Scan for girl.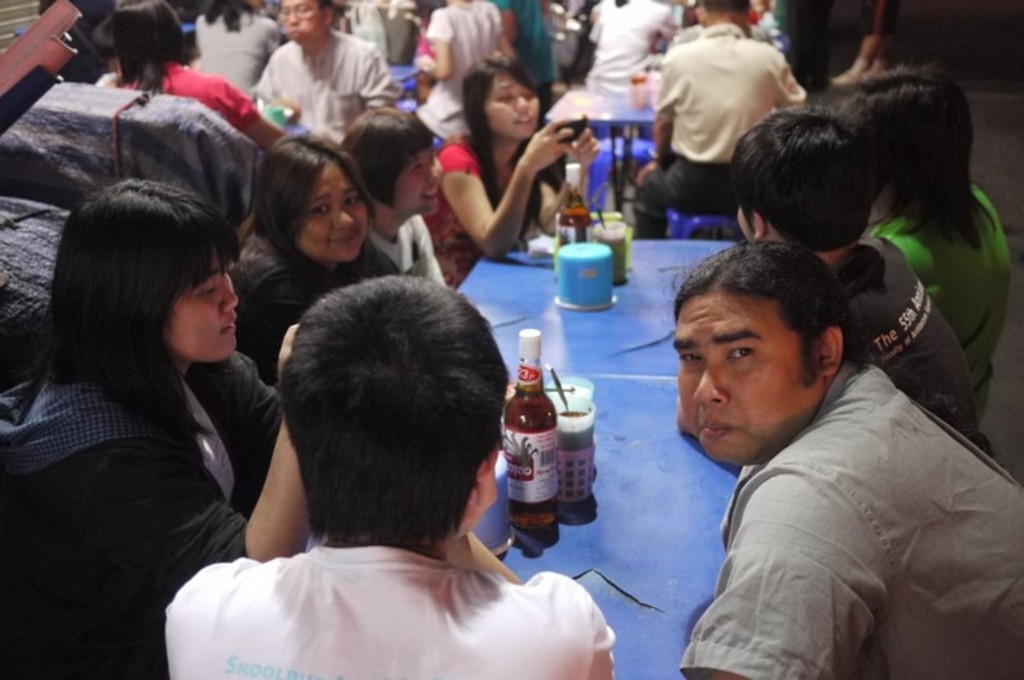
Scan result: crop(434, 54, 587, 253).
